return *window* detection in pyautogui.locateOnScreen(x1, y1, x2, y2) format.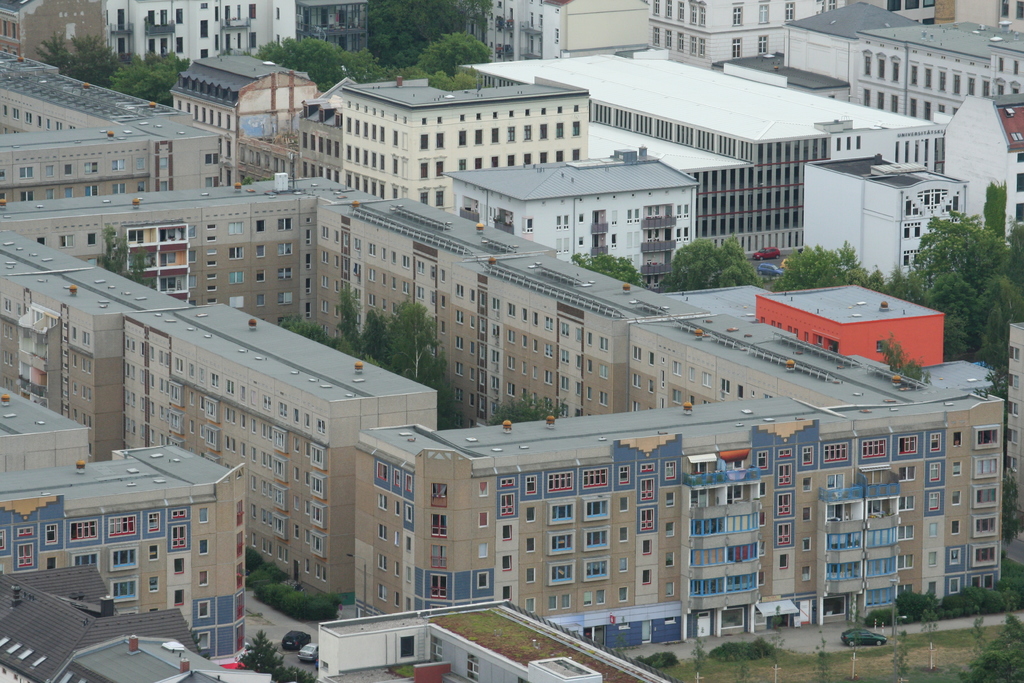
pyautogui.locateOnScreen(828, 504, 852, 516).
